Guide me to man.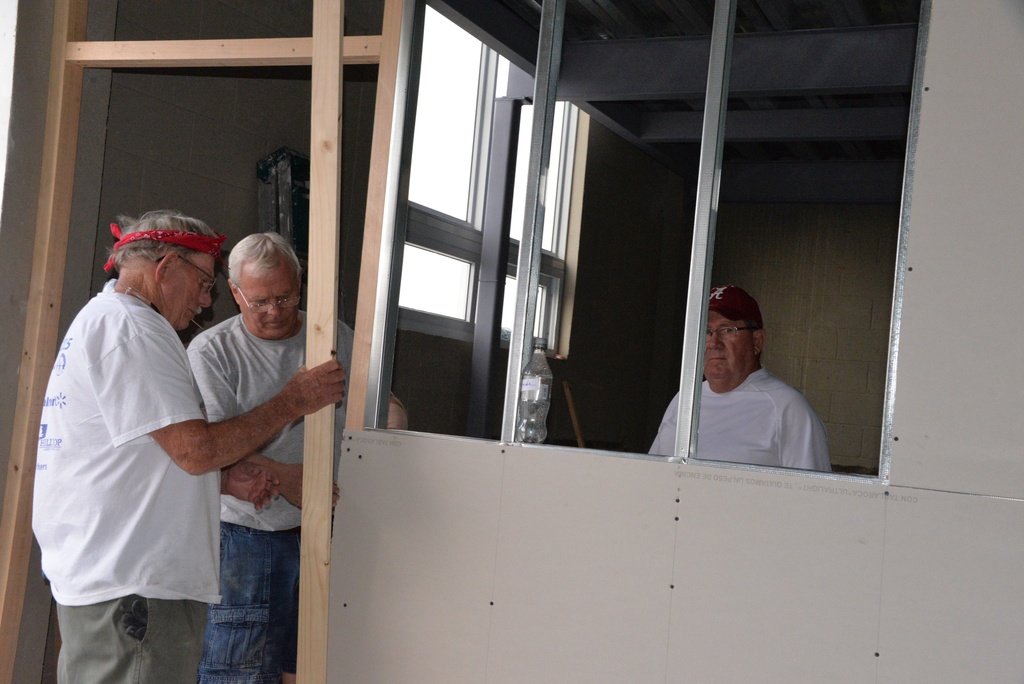
Guidance: rect(184, 231, 408, 683).
